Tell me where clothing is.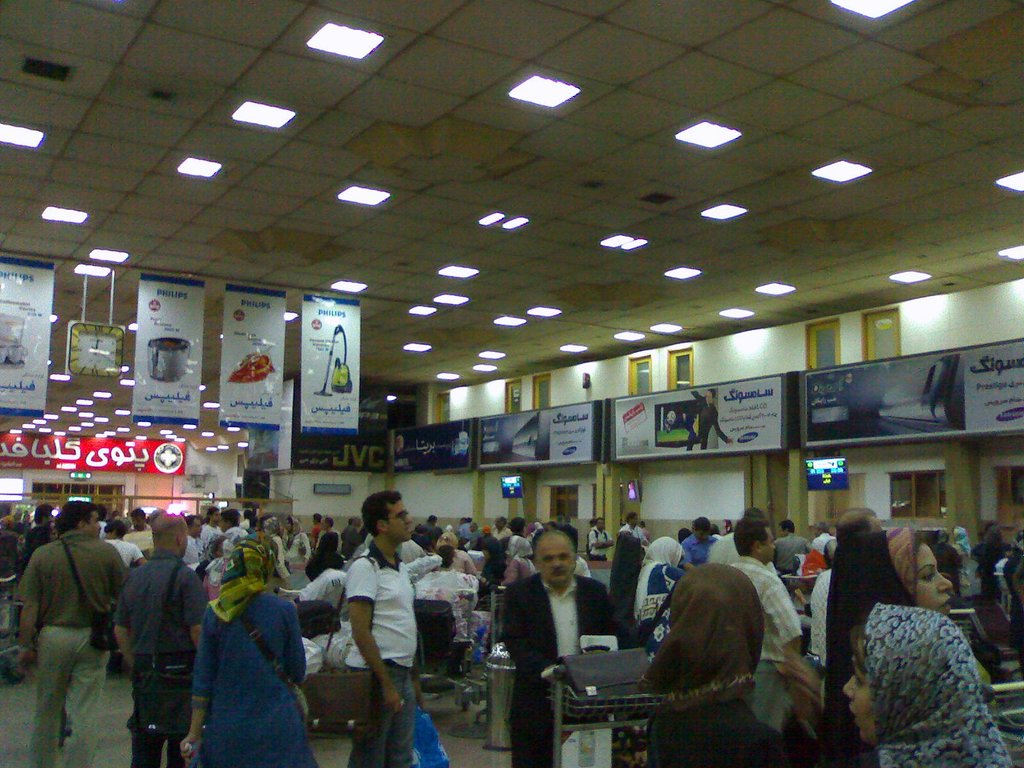
clothing is at l=187, t=530, r=303, b=762.
